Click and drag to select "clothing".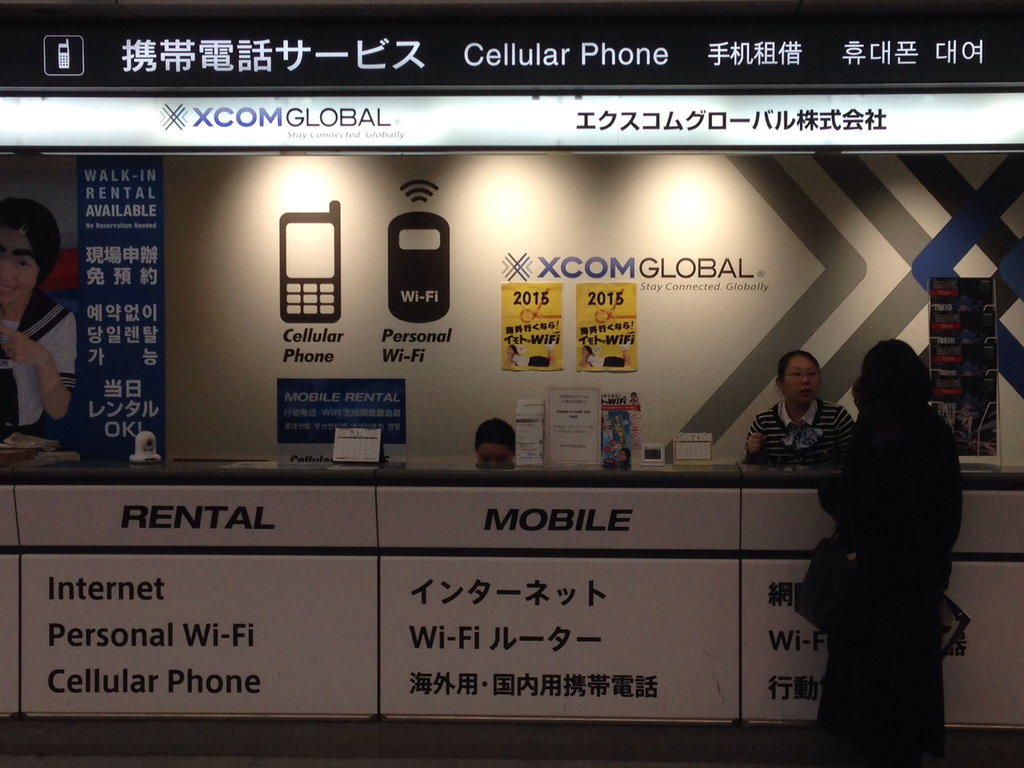
Selection: {"x1": 746, "y1": 399, "x2": 856, "y2": 463}.
